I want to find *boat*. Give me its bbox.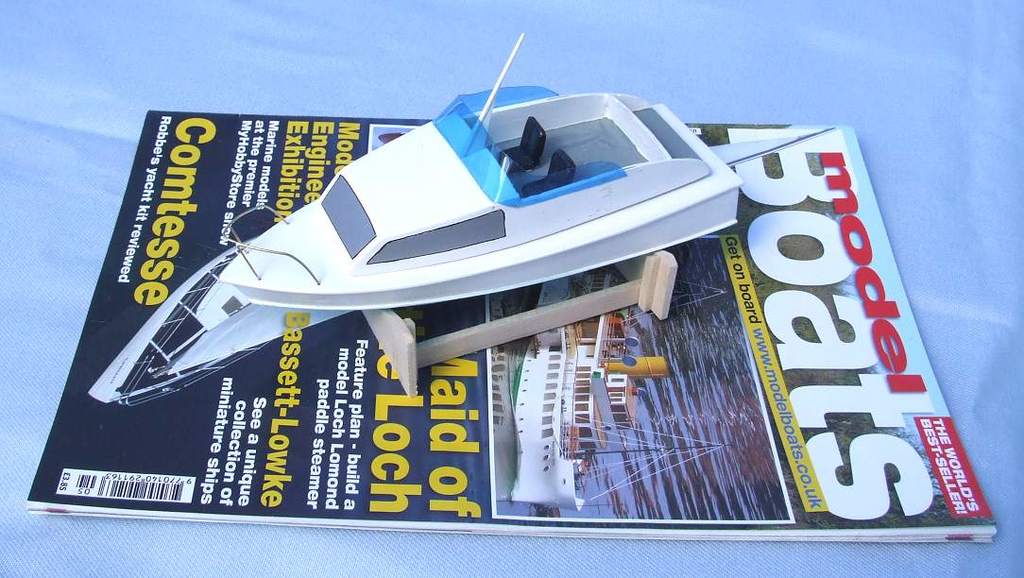
[left=77, top=103, right=773, bottom=399].
